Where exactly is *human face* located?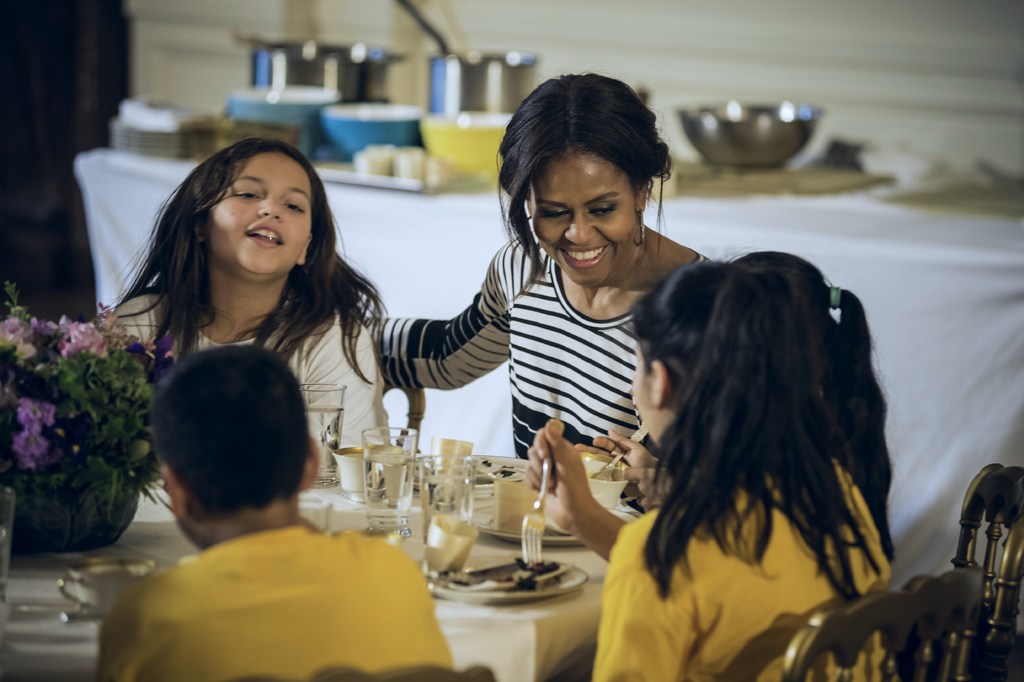
Its bounding box is box=[628, 335, 675, 451].
